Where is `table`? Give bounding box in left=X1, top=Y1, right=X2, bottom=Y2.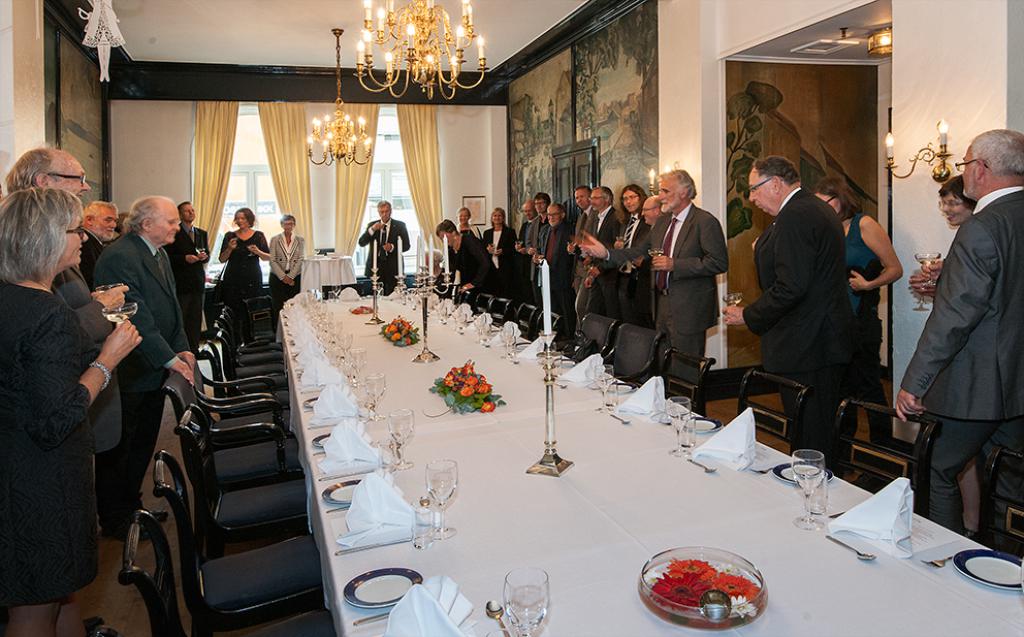
left=302, top=245, right=358, bottom=287.
